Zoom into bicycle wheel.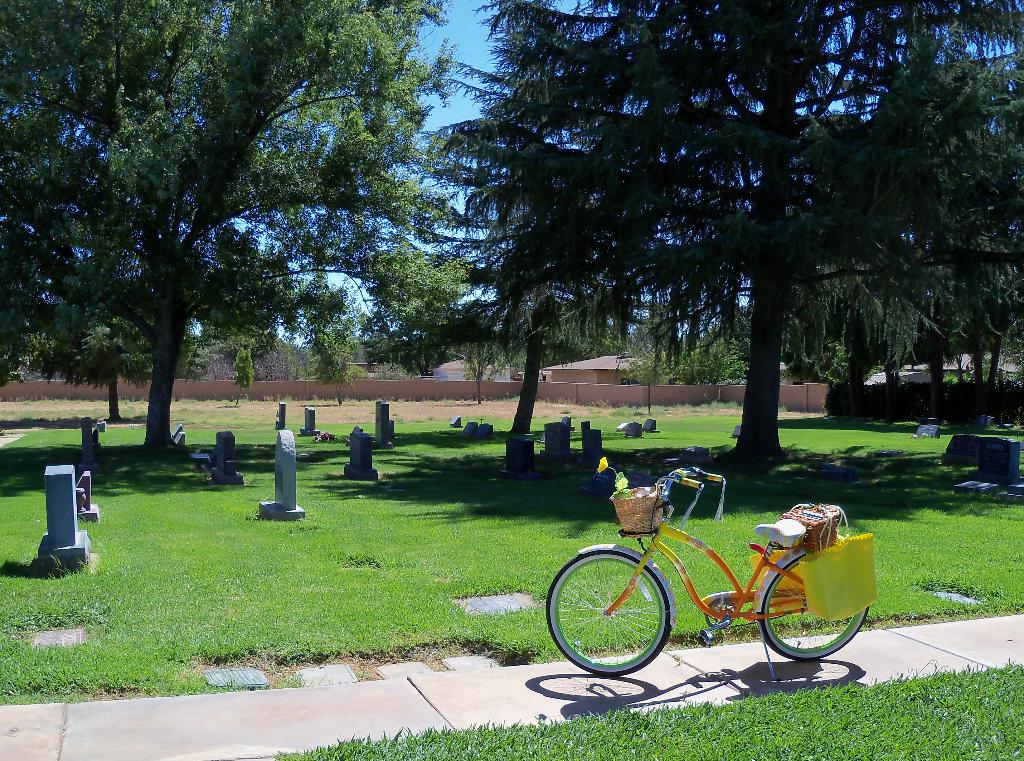
Zoom target: BBox(757, 554, 866, 661).
